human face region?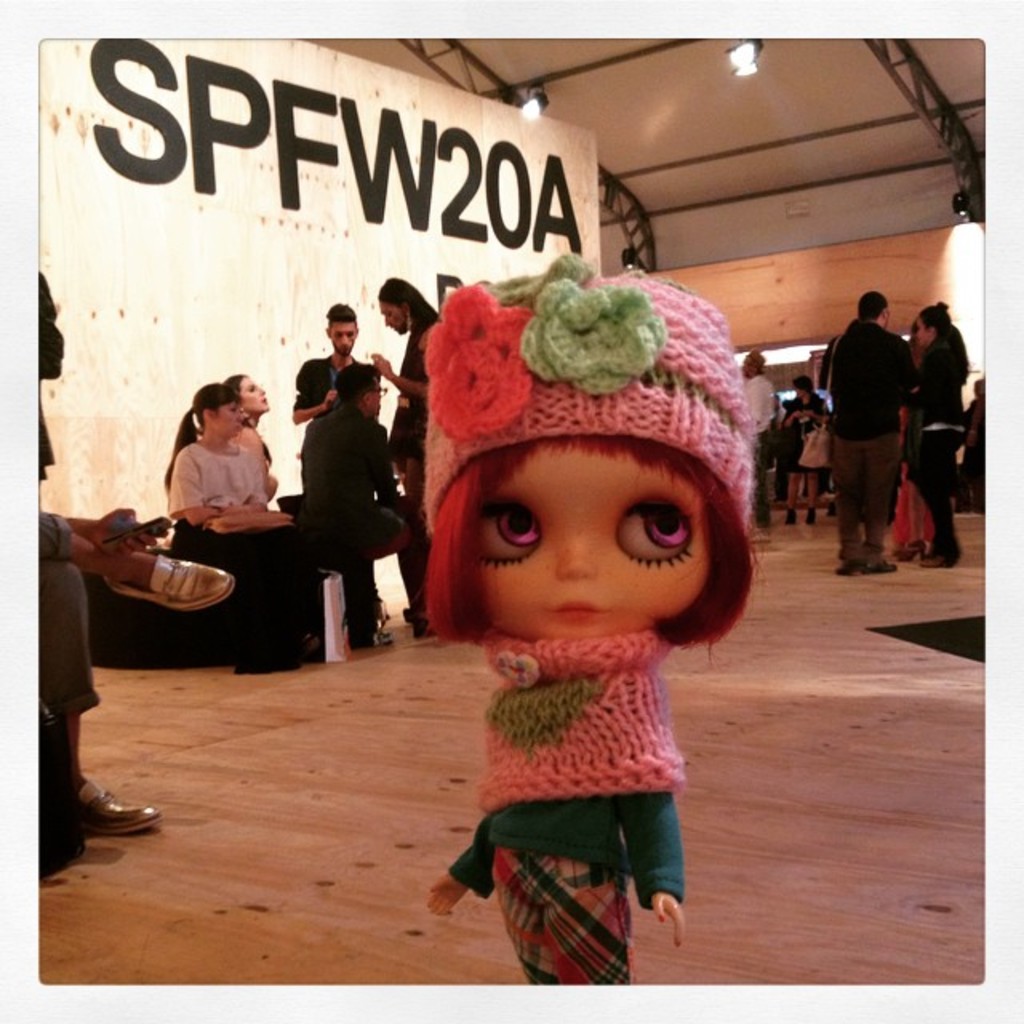
[472, 445, 714, 638]
